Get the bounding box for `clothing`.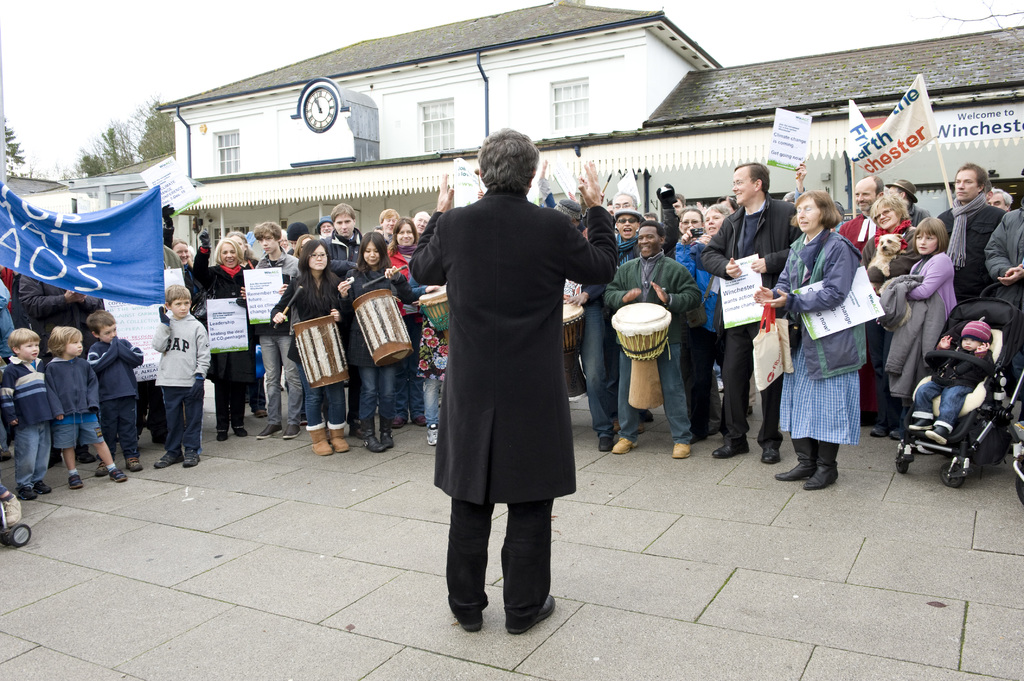
select_region(316, 226, 371, 277).
